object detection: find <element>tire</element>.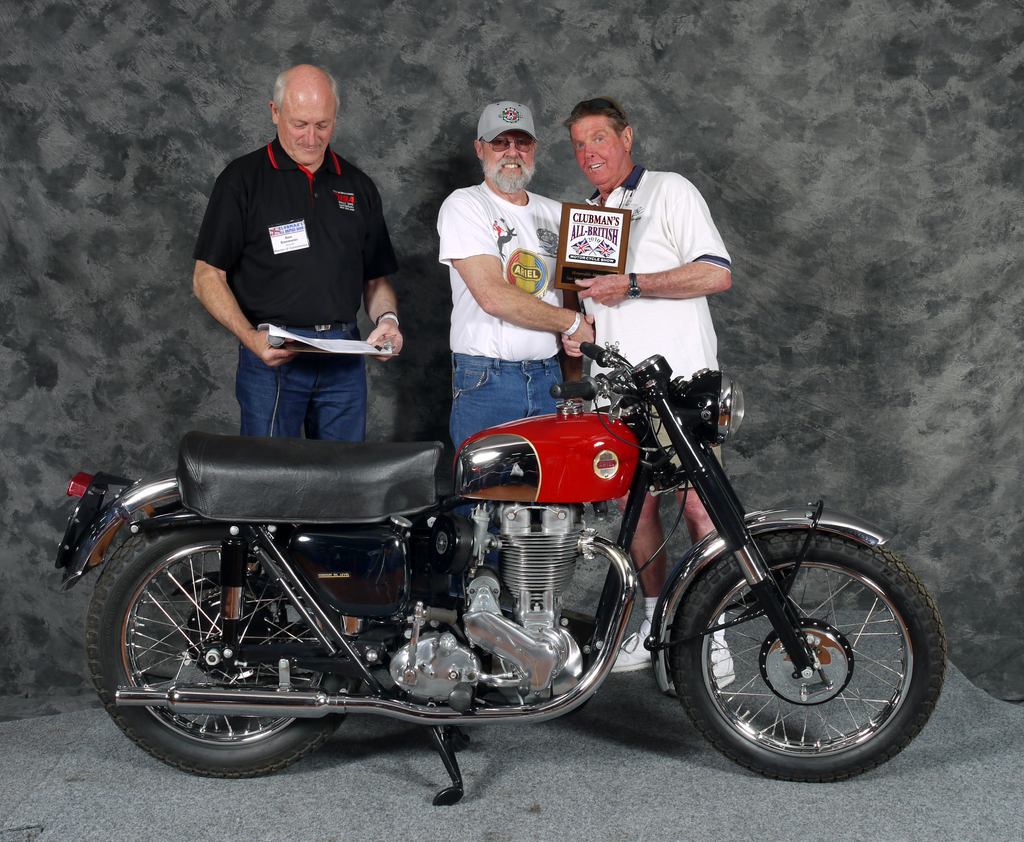
(664,535,947,784).
